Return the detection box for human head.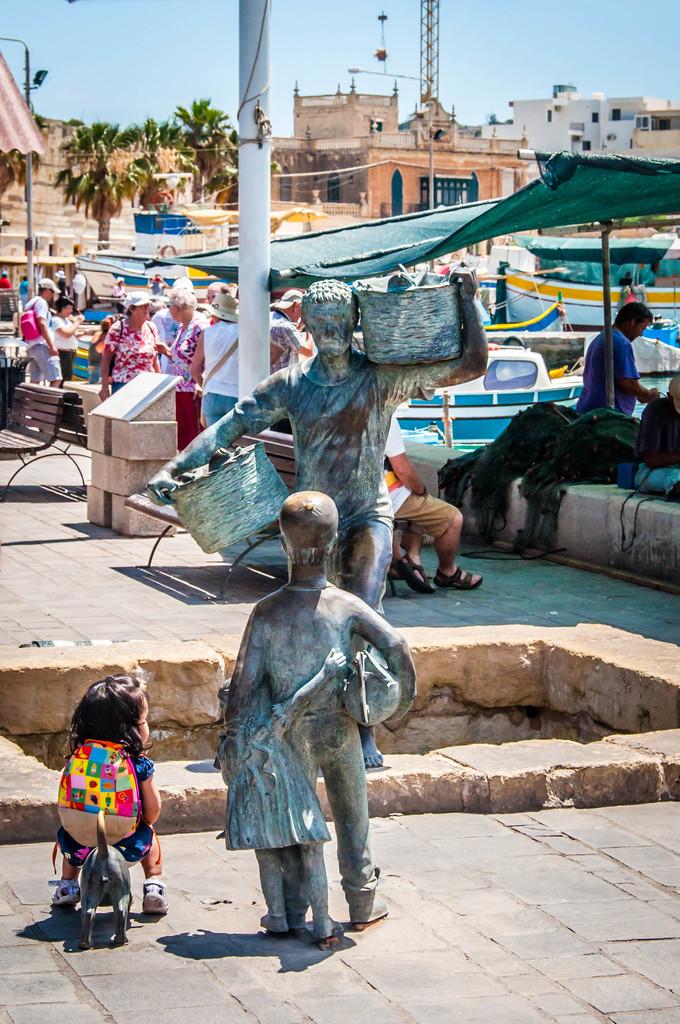
{"x1": 72, "y1": 671, "x2": 149, "y2": 751}.
